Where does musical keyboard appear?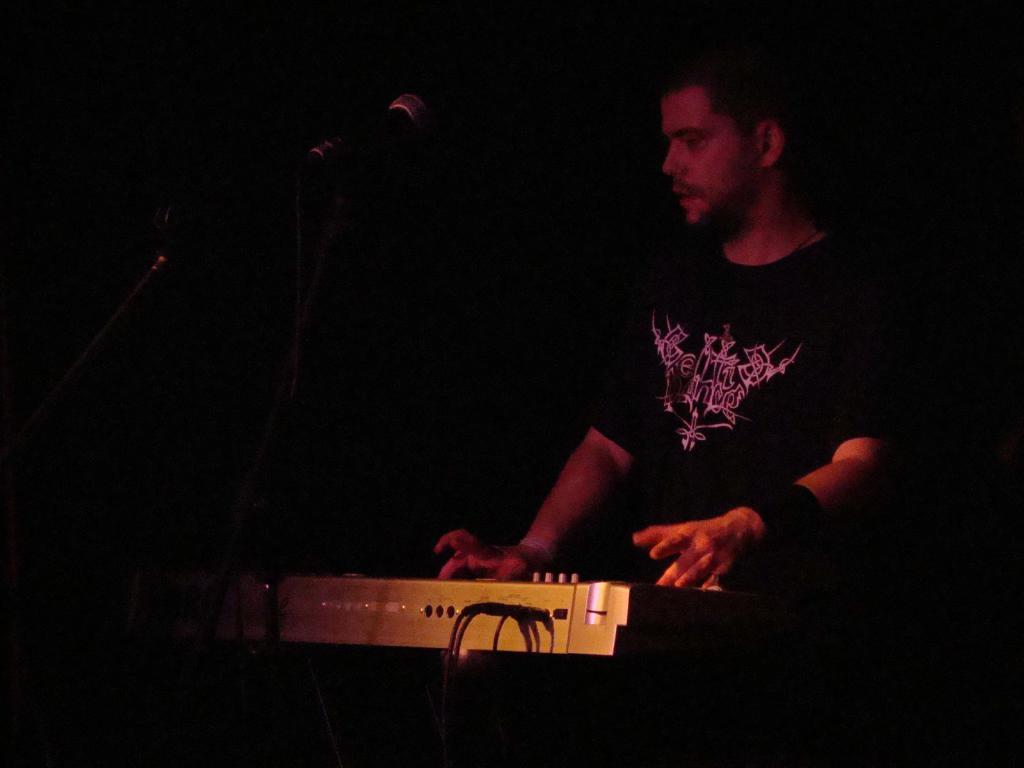
Appears at bbox=(167, 516, 876, 730).
